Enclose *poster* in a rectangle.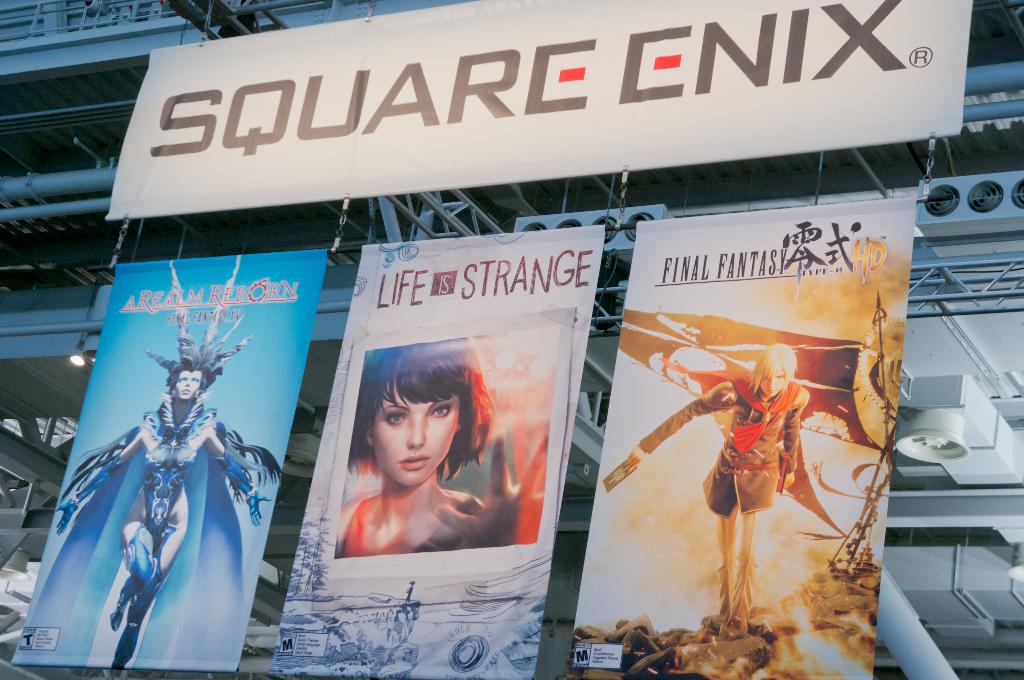
box=[271, 227, 603, 679].
